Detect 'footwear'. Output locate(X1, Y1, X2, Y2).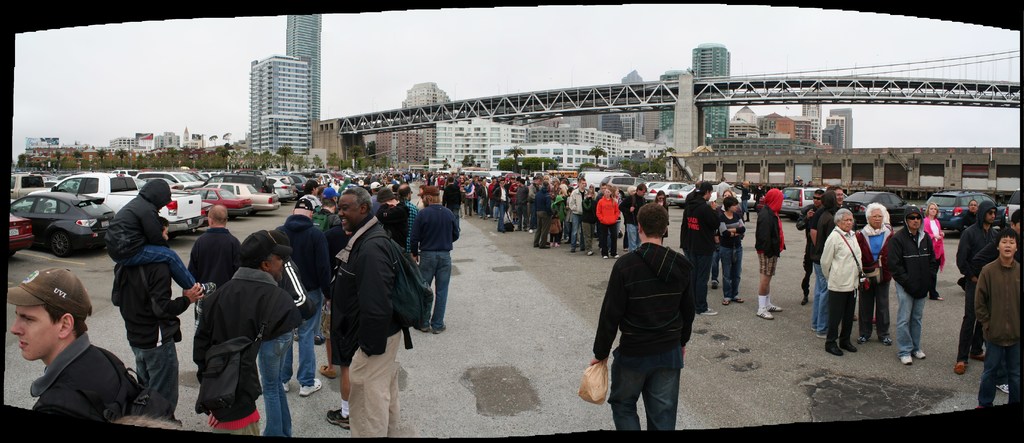
locate(900, 352, 912, 367).
